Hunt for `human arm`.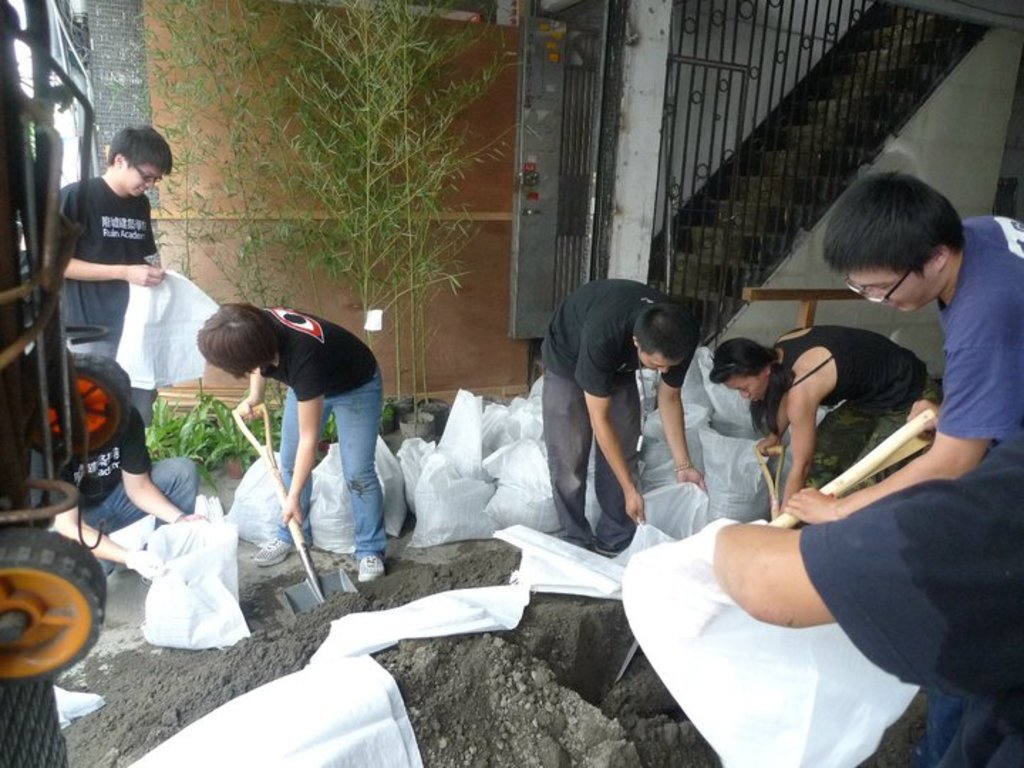
Hunted down at detection(226, 353, 282, 420).
